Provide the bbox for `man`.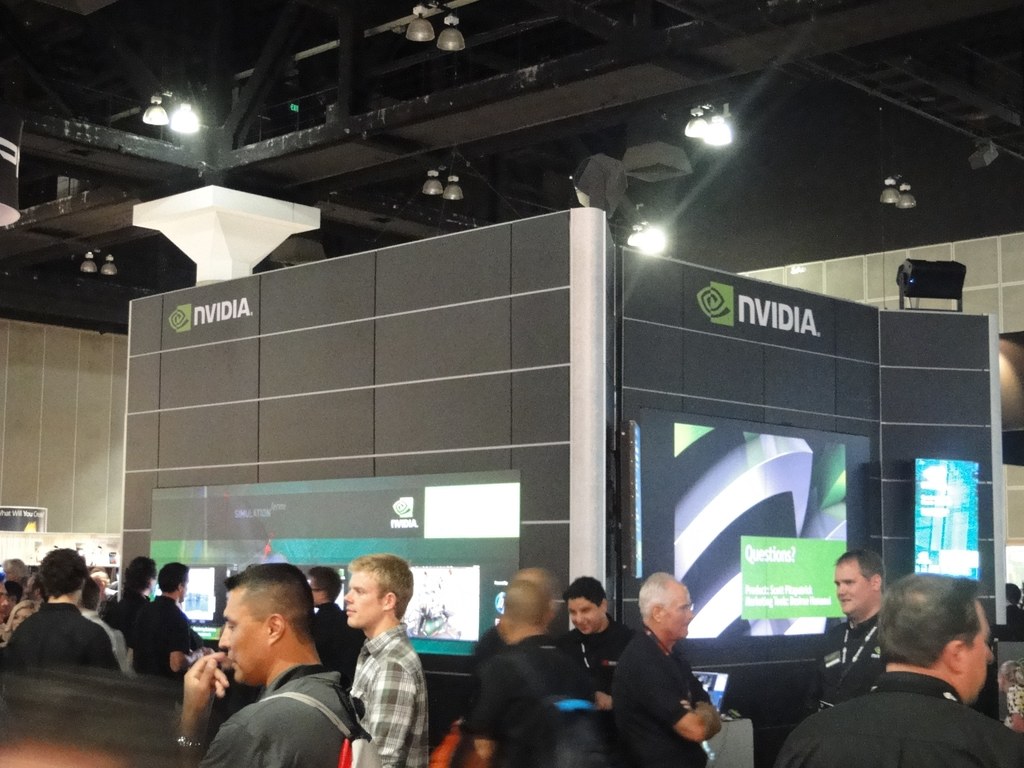
box(342, 563, 438, 767).
